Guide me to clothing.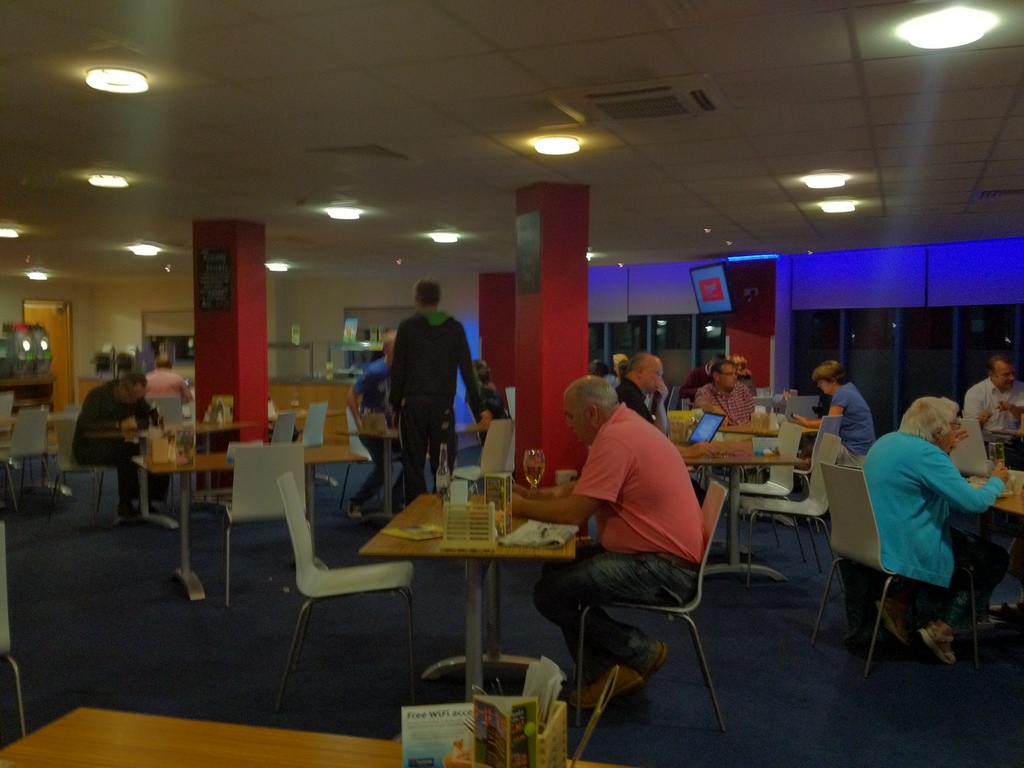
Guidance: rect(145, 362, 198, 403).
